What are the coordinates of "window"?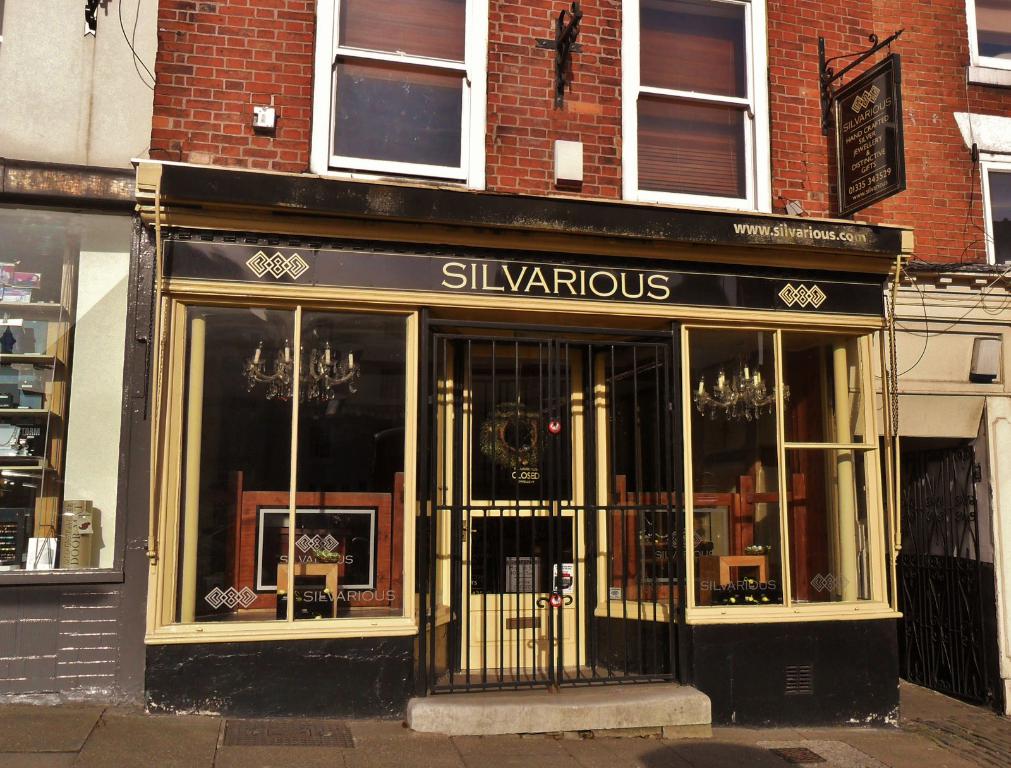
{"x1": 982, "y1": 169, "x2": 1010, "y2": 266}.
